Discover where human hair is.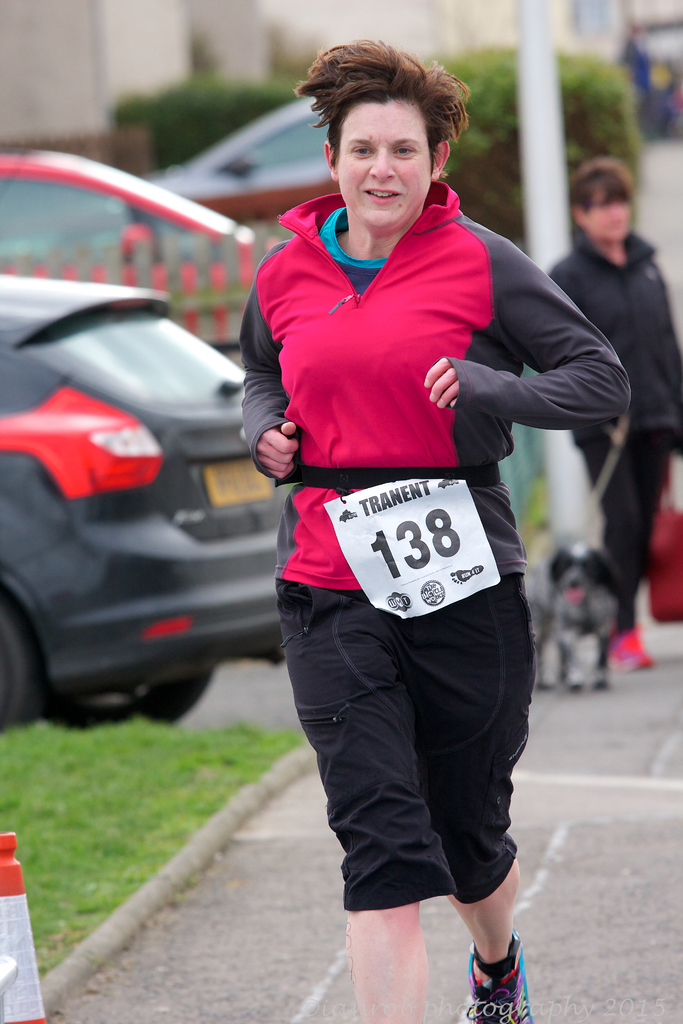
Discovered at left=561, top=153, right=639, bottom=221.
